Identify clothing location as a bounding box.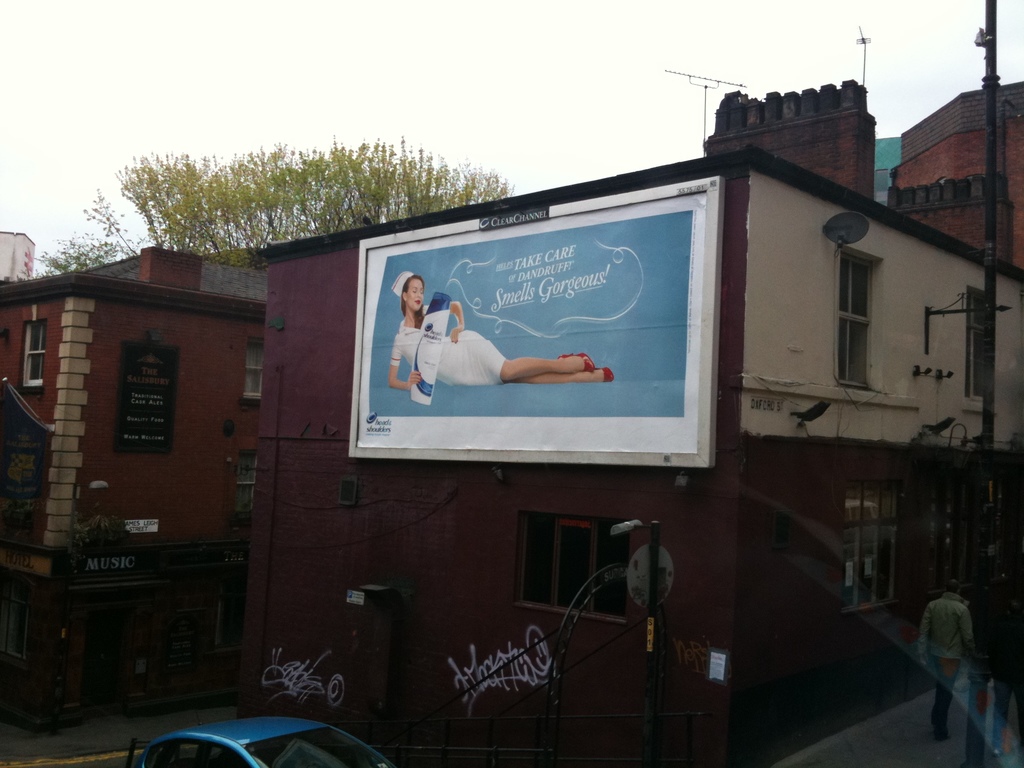
rect(968, 588, 1021, 767).
